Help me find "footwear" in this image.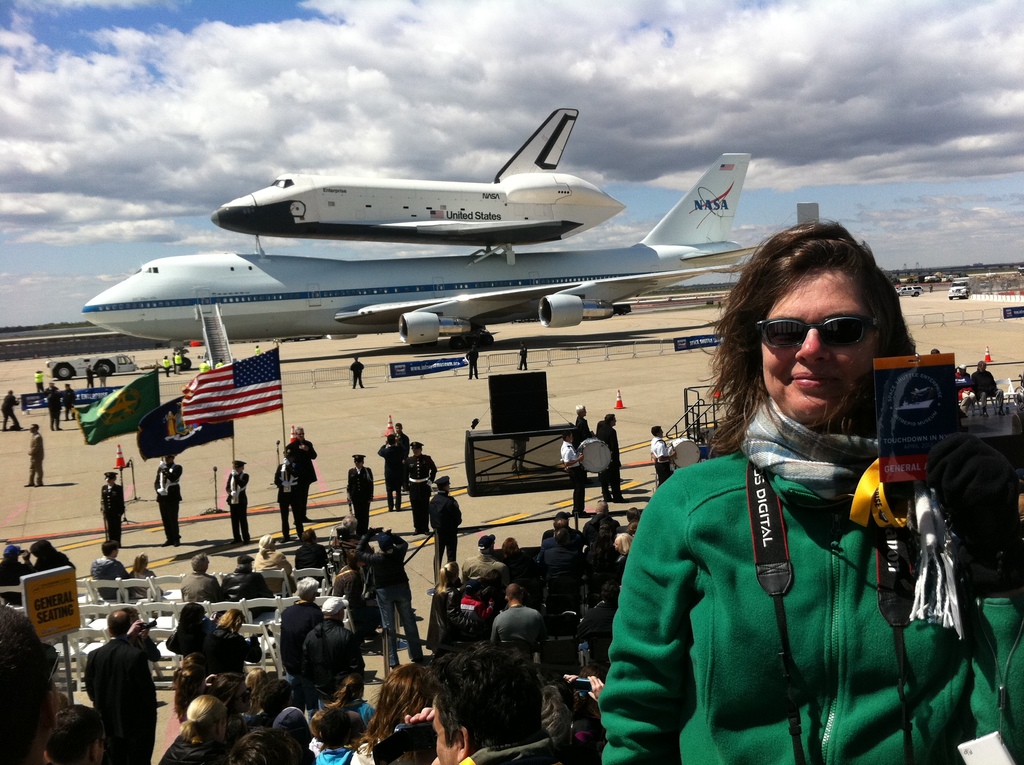
Found it: [20,481,36,488].
